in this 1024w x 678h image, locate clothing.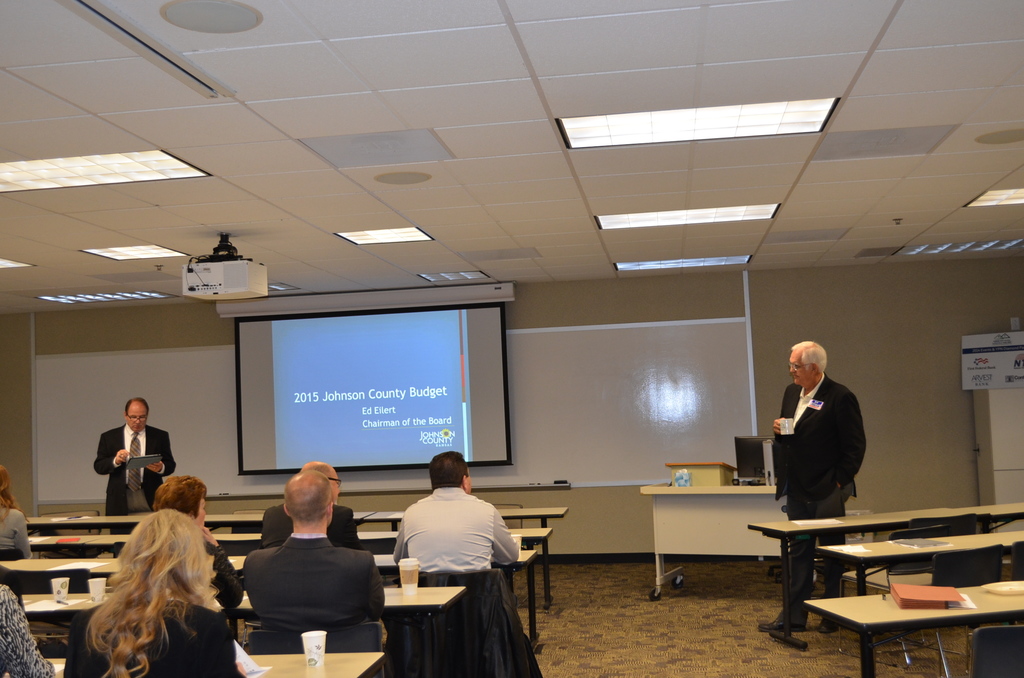
Bounding box: <box>199,541,236,599</box>.
